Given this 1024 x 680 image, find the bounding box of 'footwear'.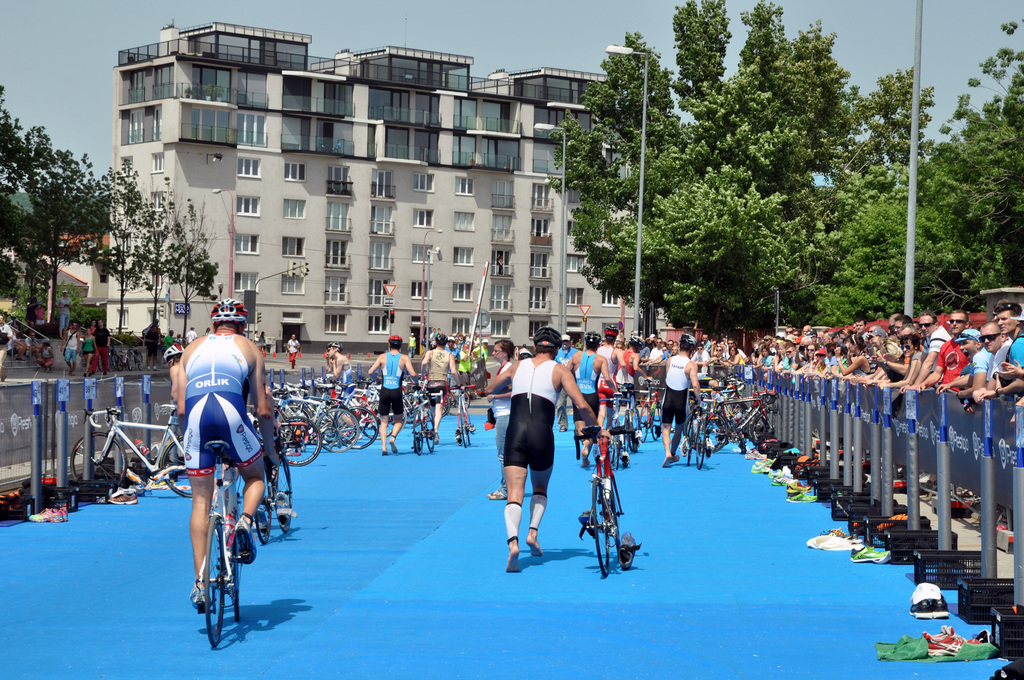
box(80, 370, 90, 378).
